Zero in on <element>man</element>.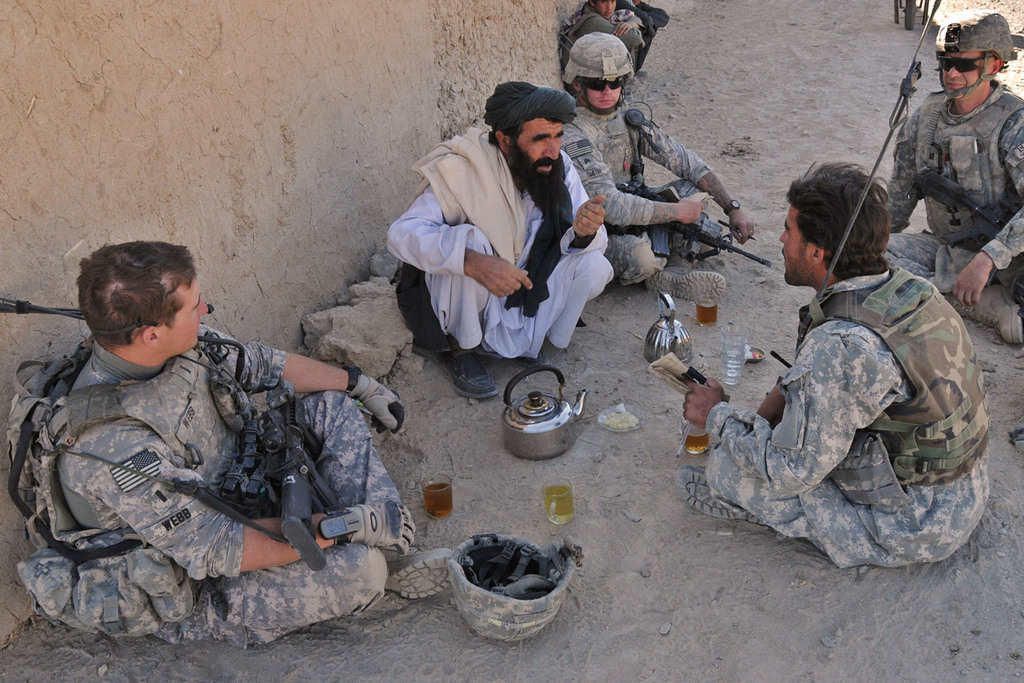
Zeroed in: 675, 163, 995, 568.
